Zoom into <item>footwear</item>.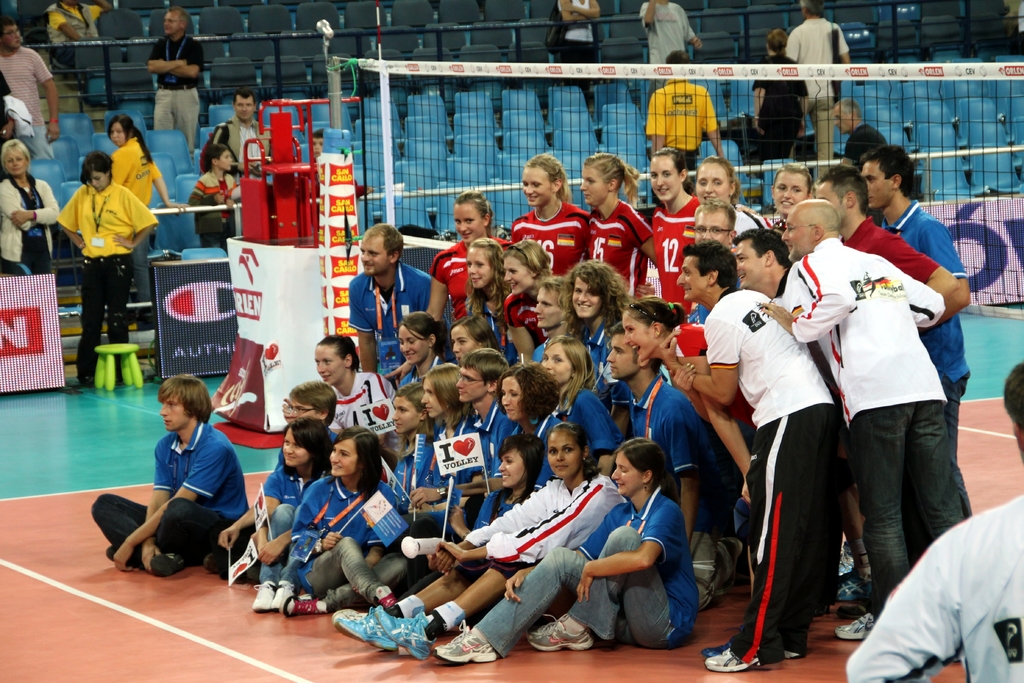
Zoom target: crop(705, 643, 762, 672).
